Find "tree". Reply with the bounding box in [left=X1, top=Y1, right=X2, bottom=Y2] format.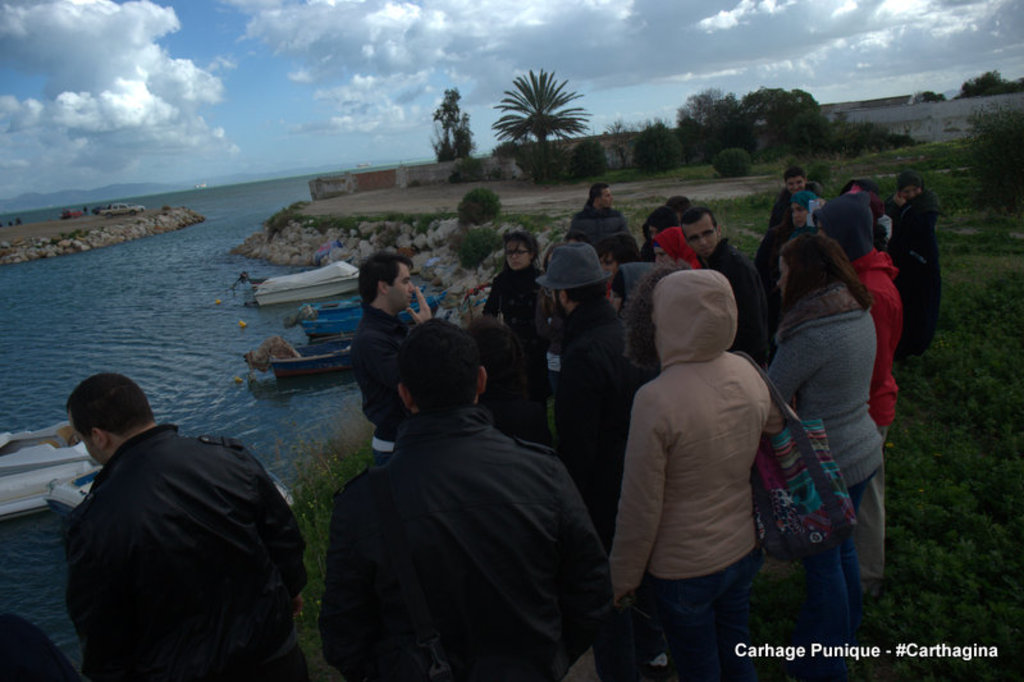
[left=740, top=82, right=833, bottom=132].
